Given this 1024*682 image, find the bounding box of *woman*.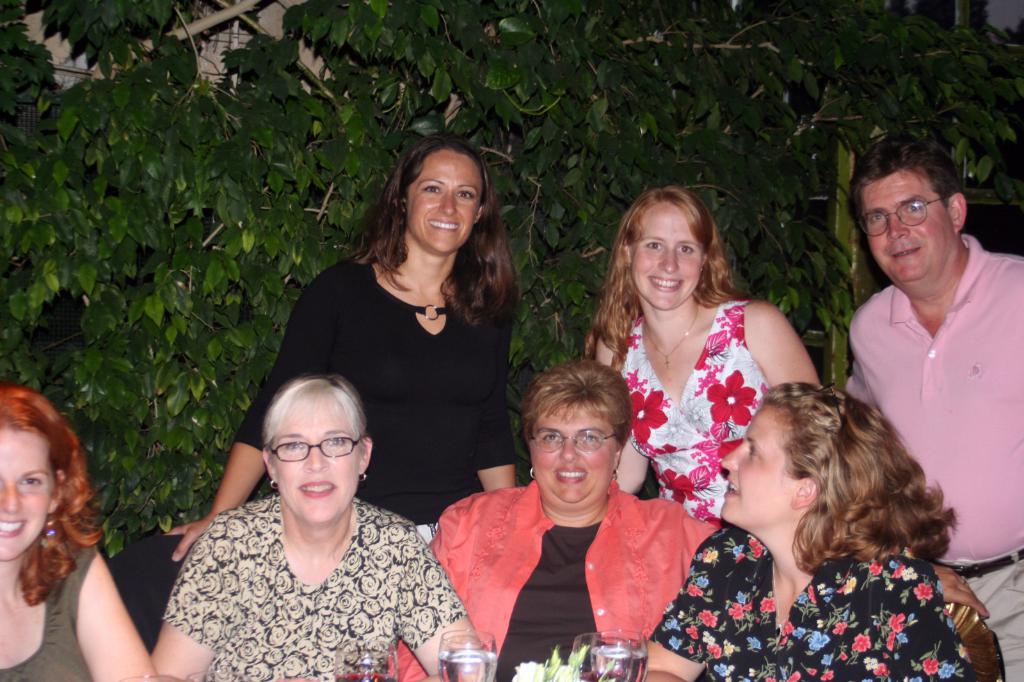
detection(586, 184, 821, 519).
